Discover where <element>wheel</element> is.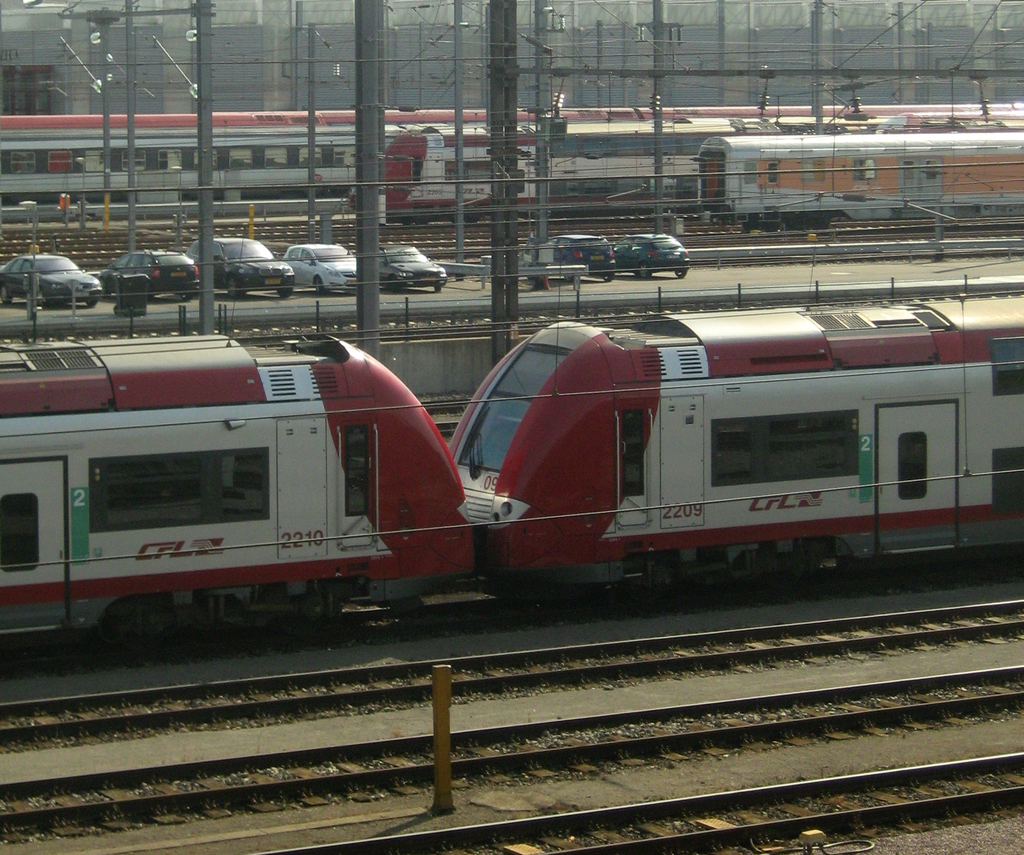
Discovered at 180/288/201/298.
